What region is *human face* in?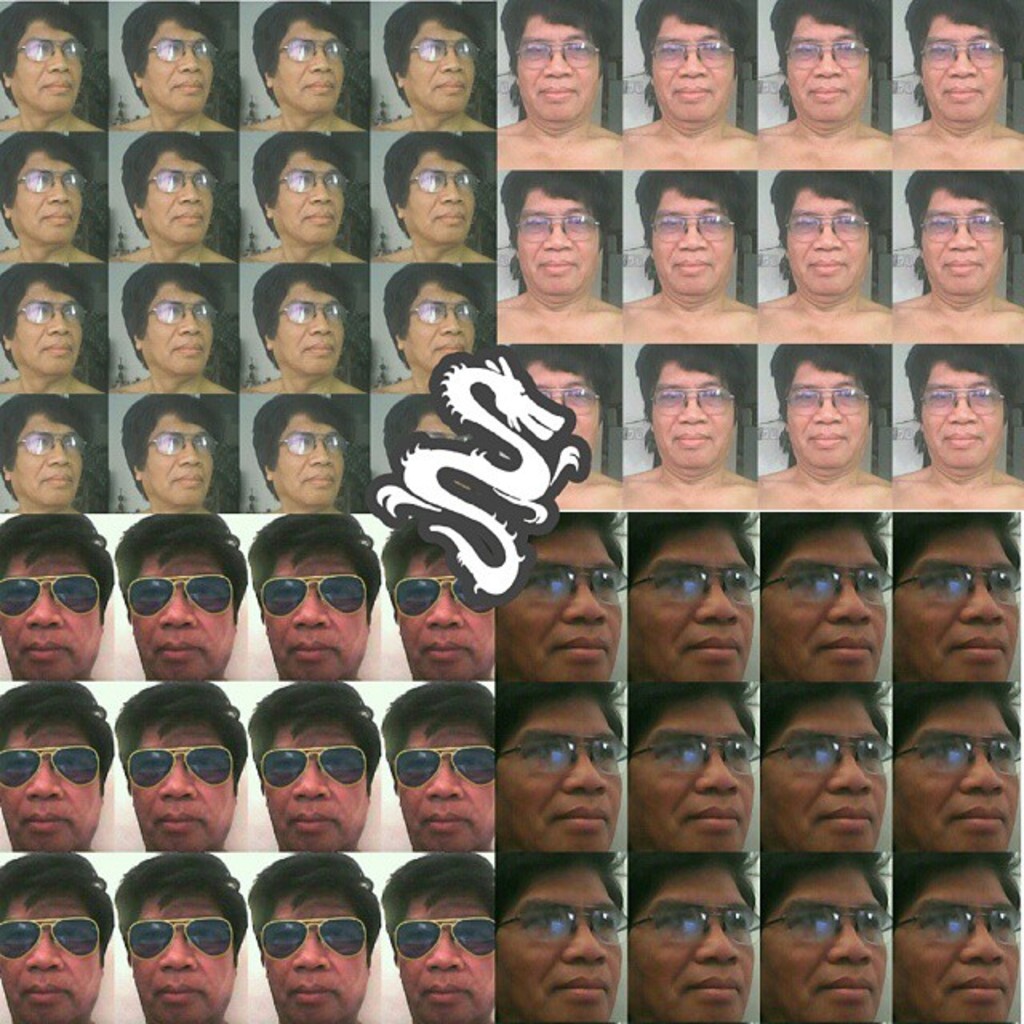
x1=763, y1=694, x2=888, y2=848.
